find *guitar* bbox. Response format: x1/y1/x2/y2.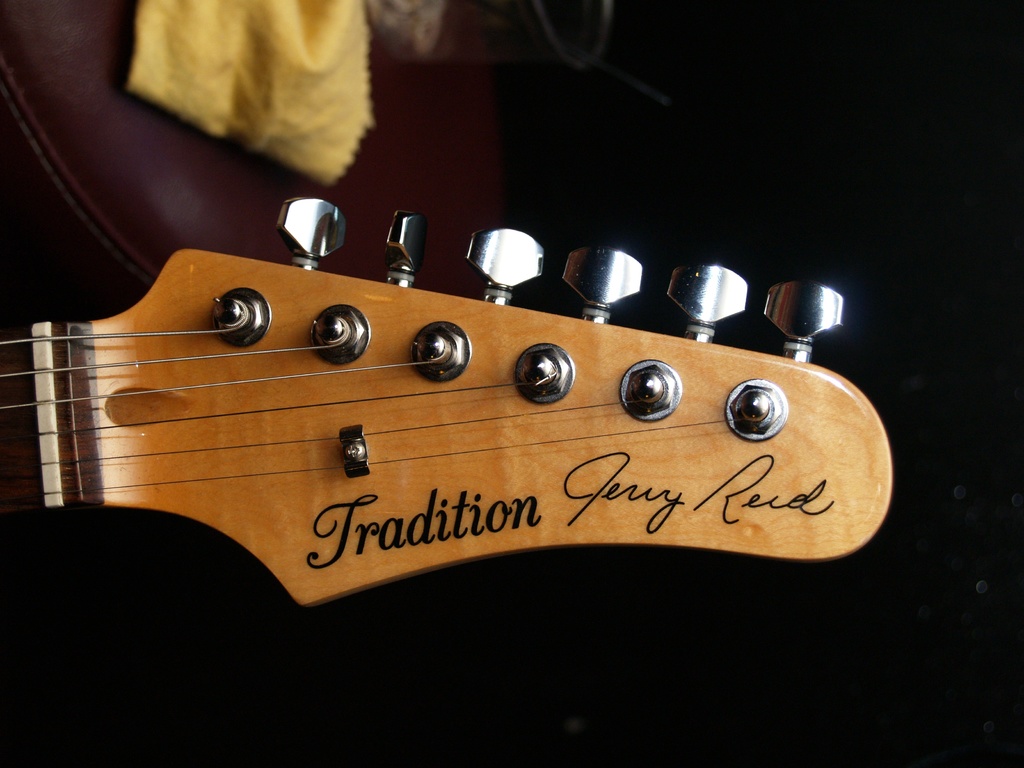
120/264/955/650.
